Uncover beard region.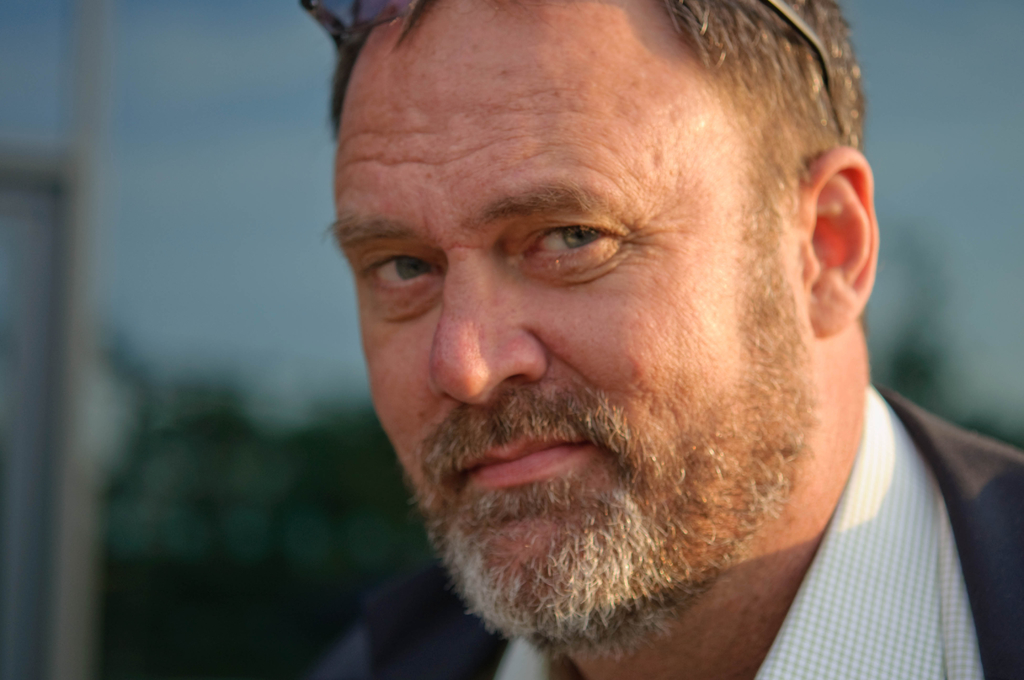
Uncovered: bbox=(378, 283, 853, 650).
